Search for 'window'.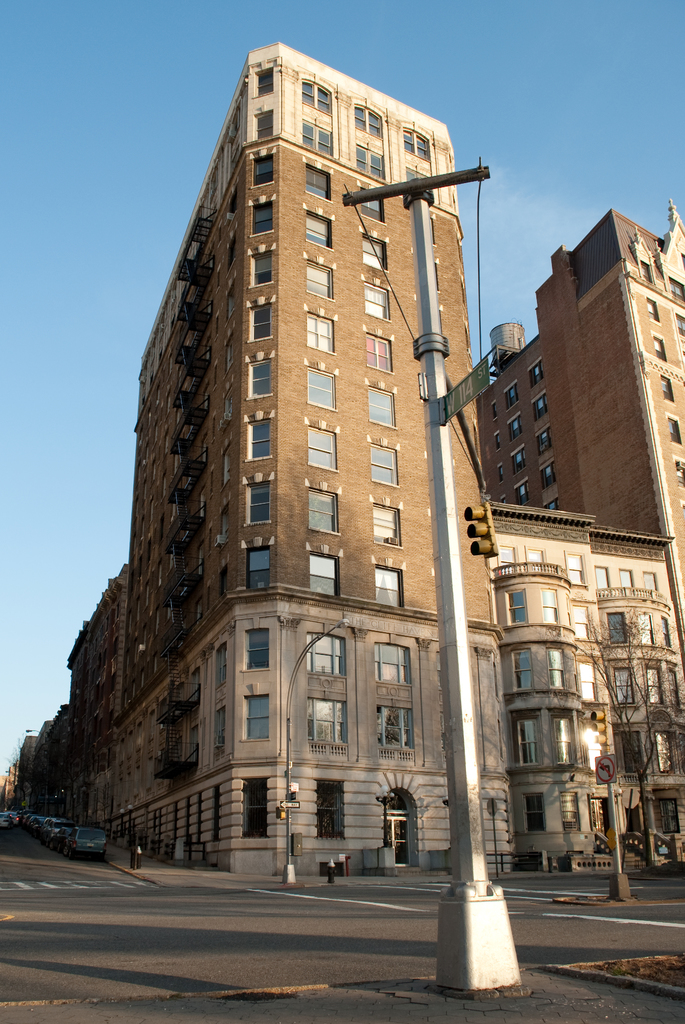
Found at 646,664,660,704.
